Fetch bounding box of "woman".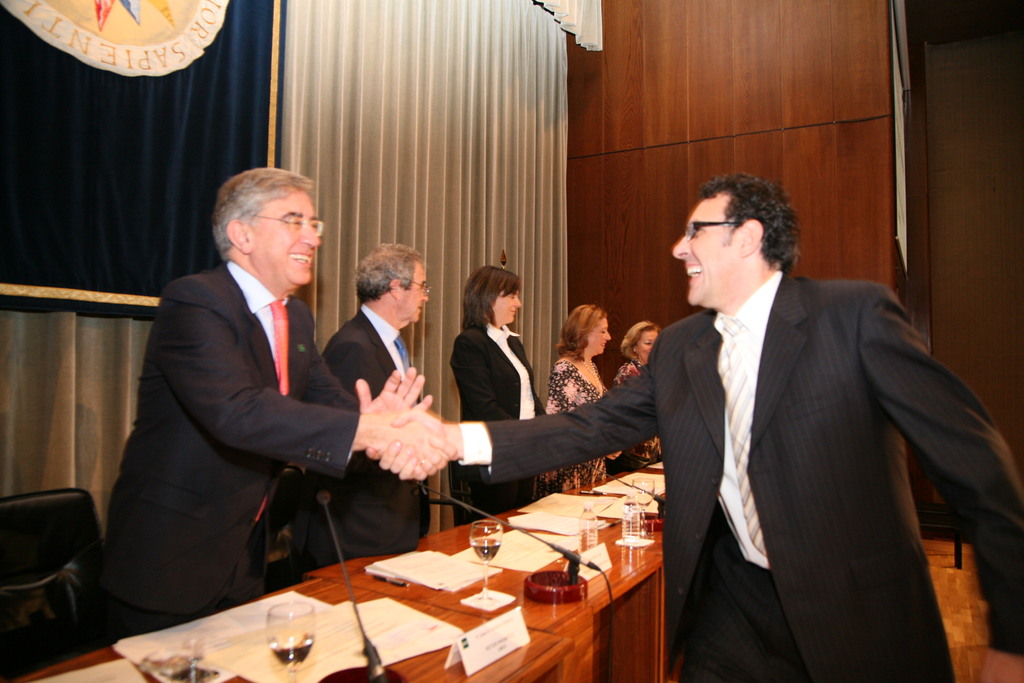
Bbox: (433, 261, 541, 484).
